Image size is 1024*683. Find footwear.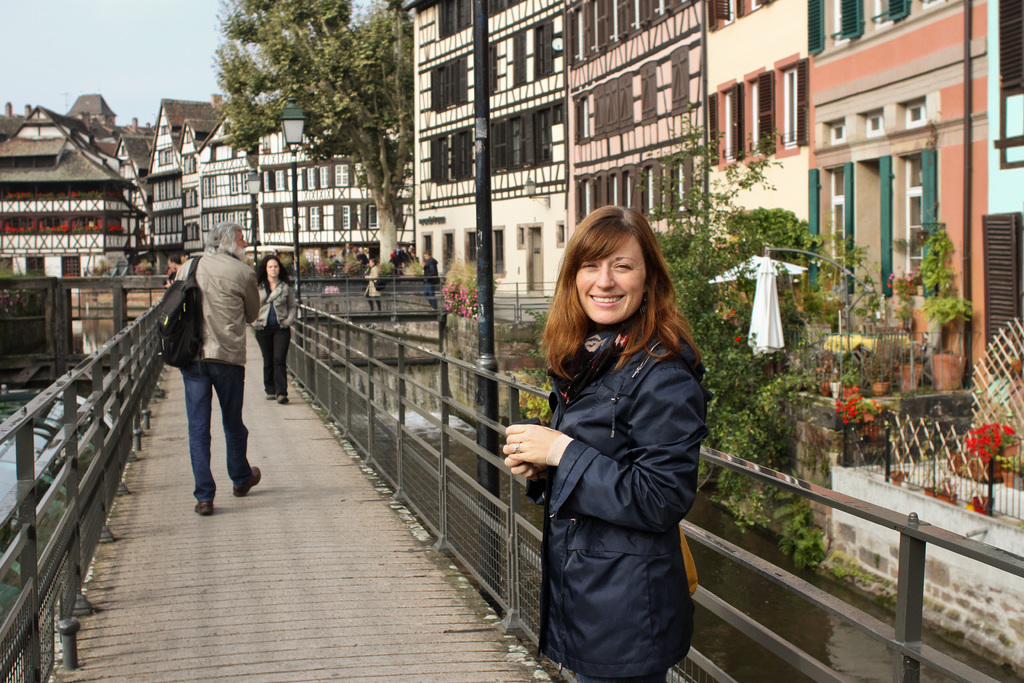
x1=236, y1=466, x2=263, y2=496.
